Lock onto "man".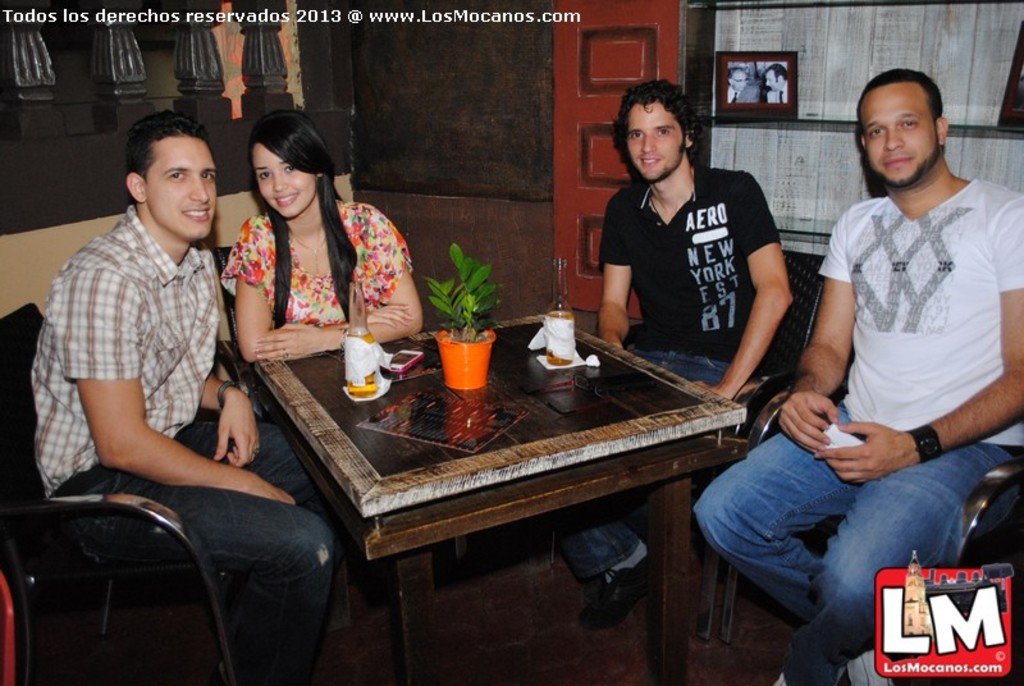
Locked: <box>557,78,797,632</box>.
